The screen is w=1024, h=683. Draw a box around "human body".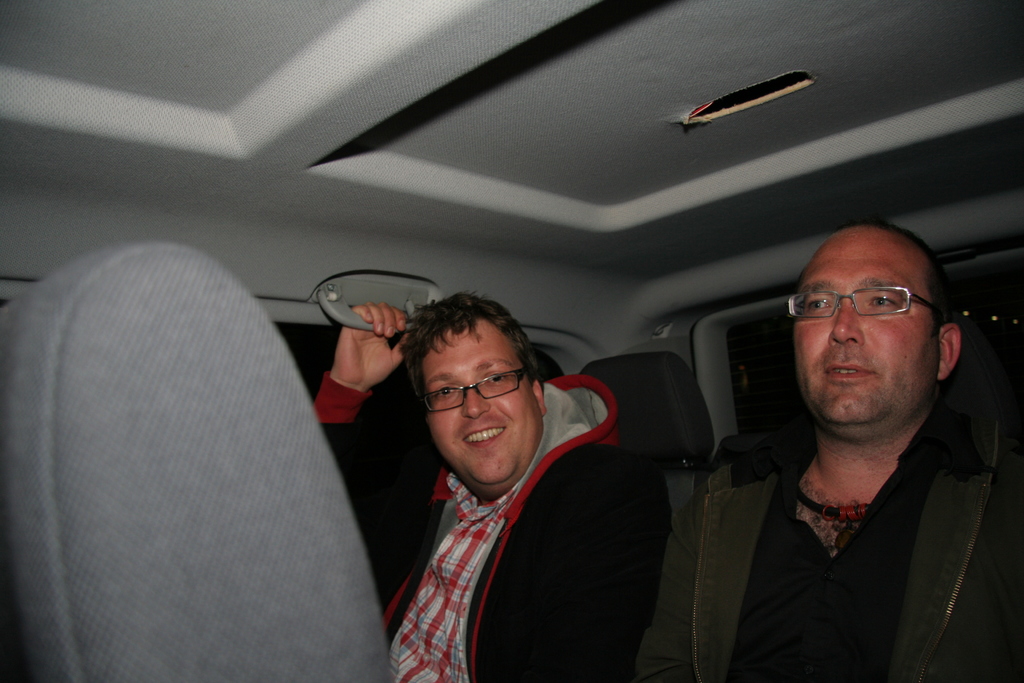
<region>355, 271, 628, 682</region>.
